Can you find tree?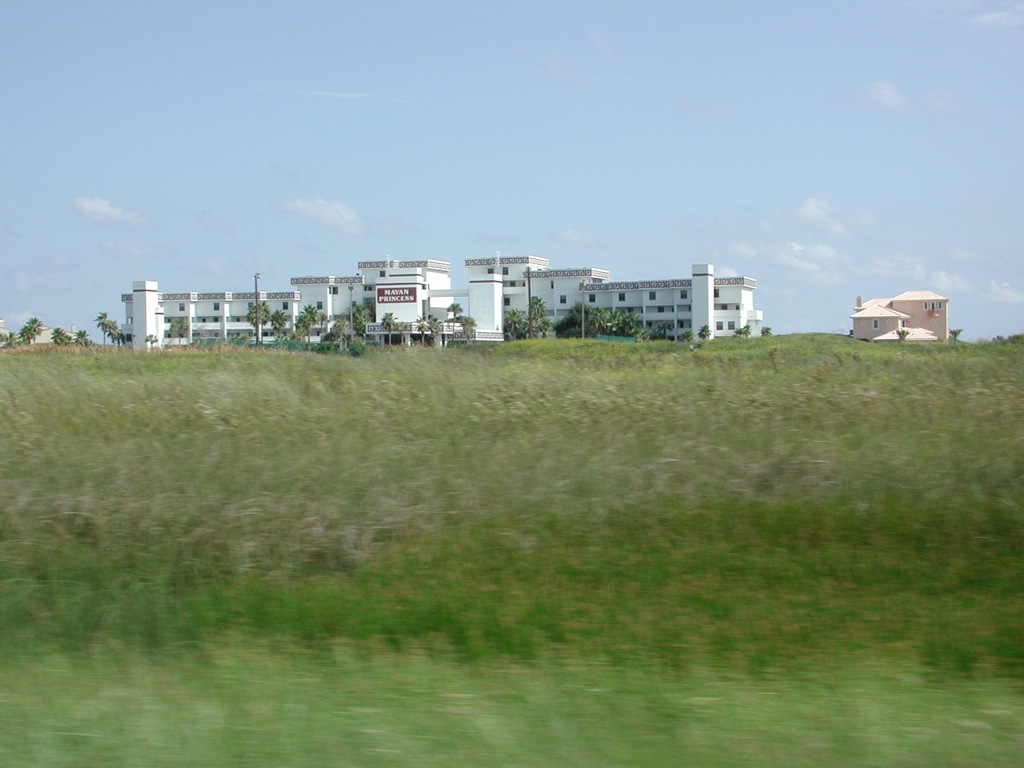
Yes, bounding box: BBox(22, 318, 42, 344).
